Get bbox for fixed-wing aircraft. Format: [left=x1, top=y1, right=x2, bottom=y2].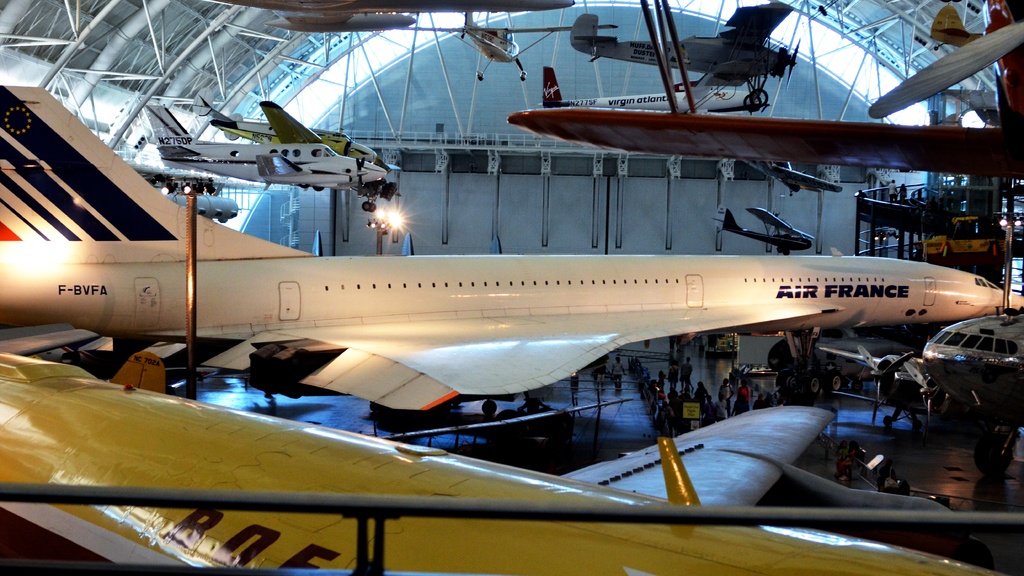
[left=576, top=0, right=808, bottom=79].
